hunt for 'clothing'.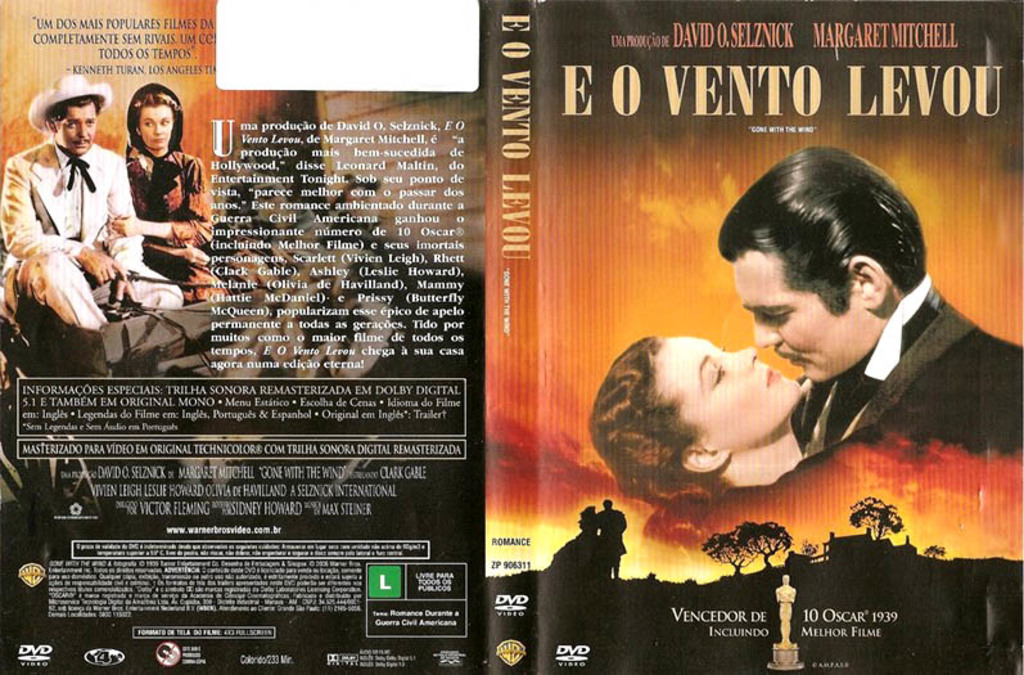
Hunted down at <box>125,84,209,298</box>.
